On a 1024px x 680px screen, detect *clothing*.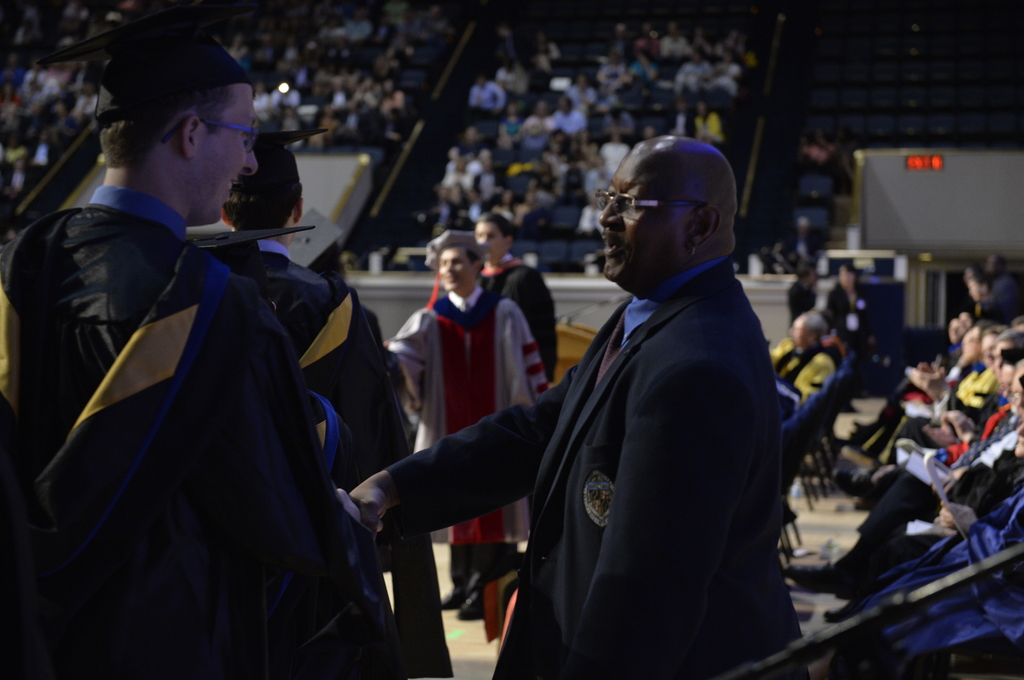
locate(818, 280, 879, 342).
